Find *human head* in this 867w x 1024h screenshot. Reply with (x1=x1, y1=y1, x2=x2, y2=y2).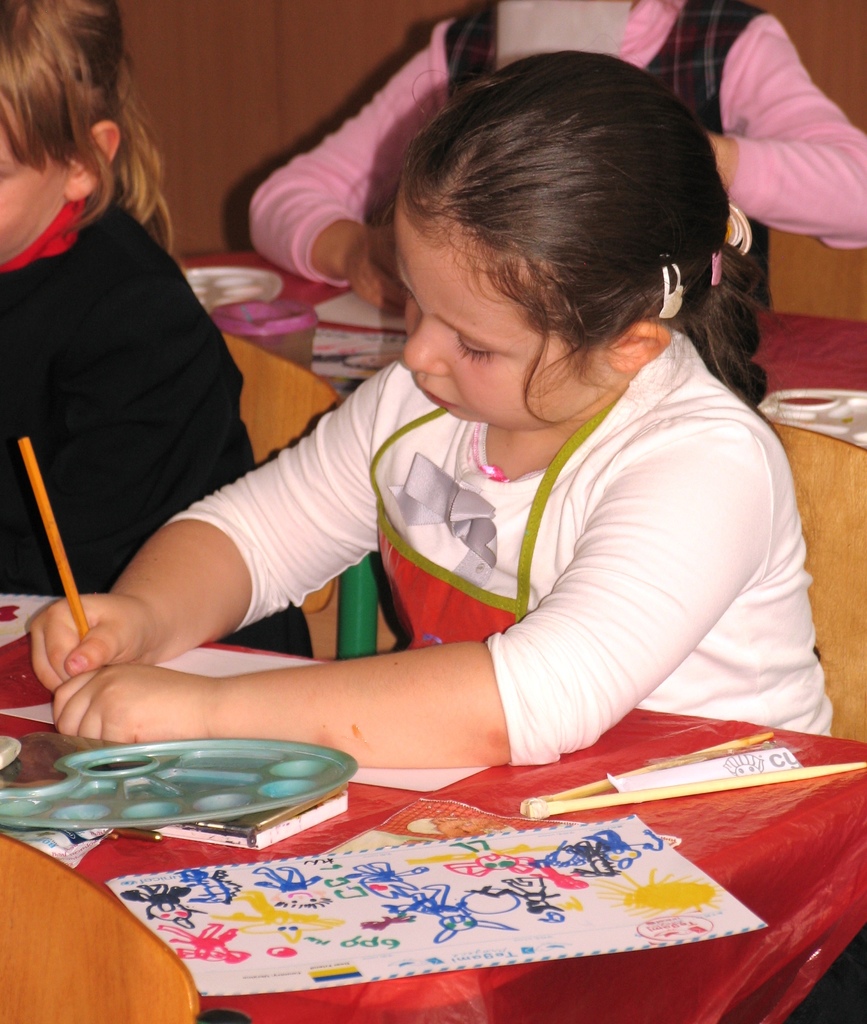
(x1=349, y1=44, x2=752, y2=431).
